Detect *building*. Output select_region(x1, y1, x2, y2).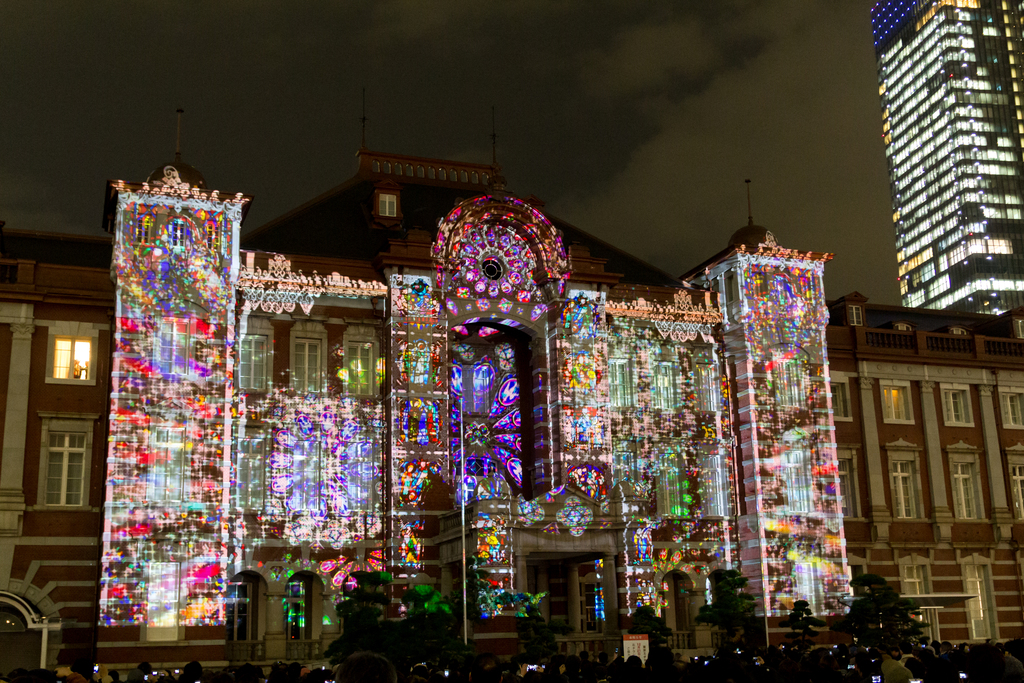
select_region(0, 105, 1023, 682).
